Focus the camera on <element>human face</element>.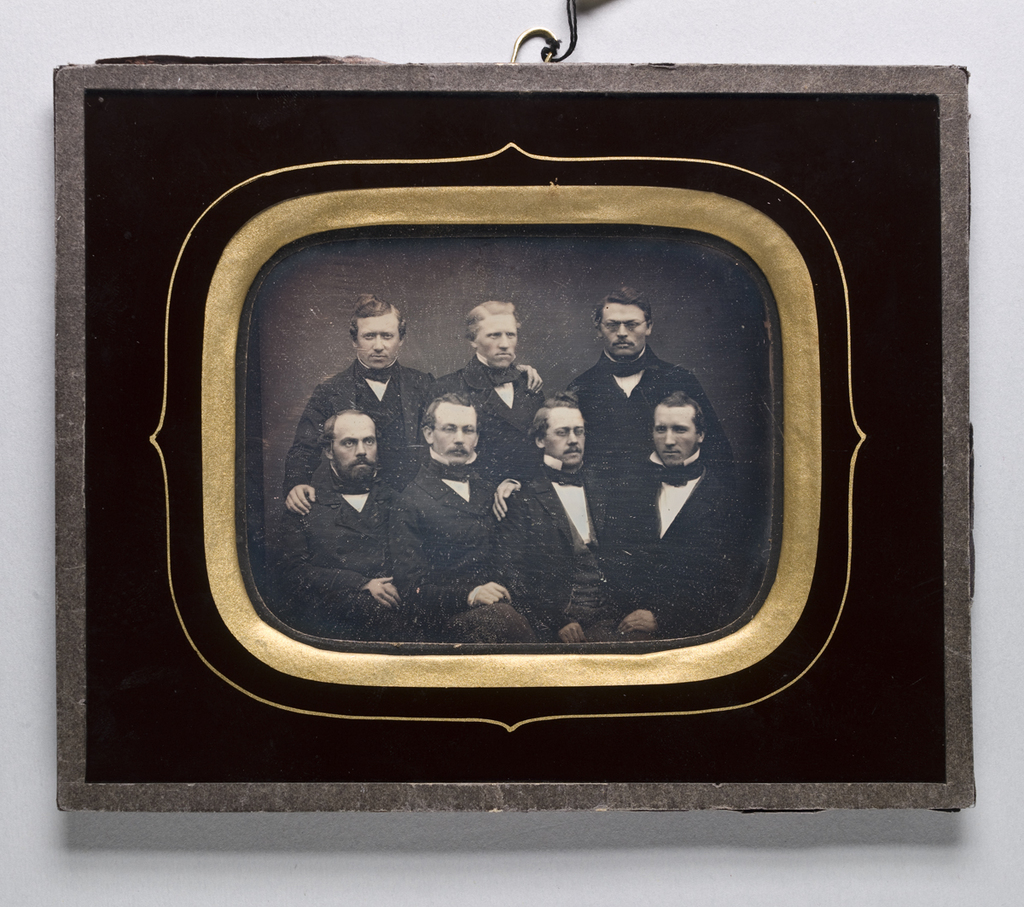
Focus region: 480:318:512:363.
